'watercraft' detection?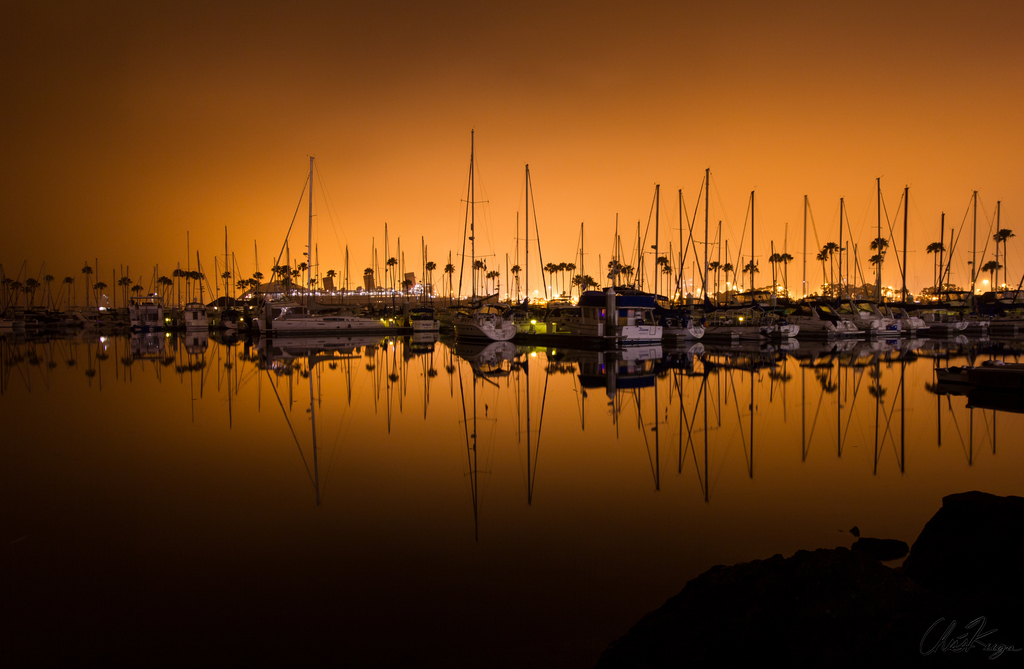
pyautogui.locateOnScreen(208, 293, 251, 328)
